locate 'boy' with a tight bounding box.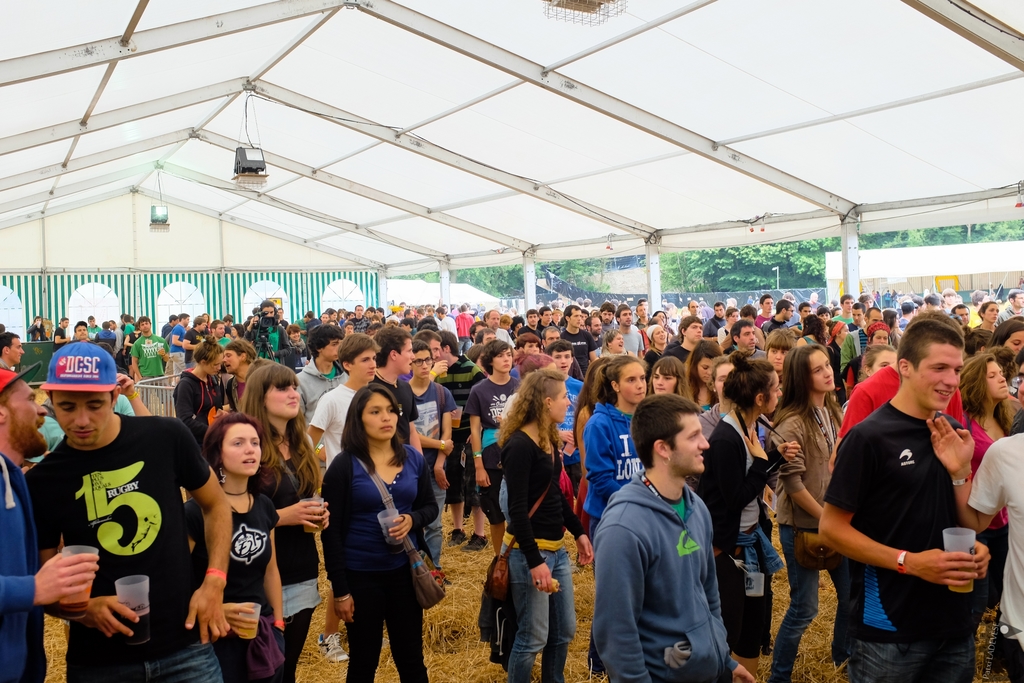
left=301, top=330, right=385, bottom=664.
